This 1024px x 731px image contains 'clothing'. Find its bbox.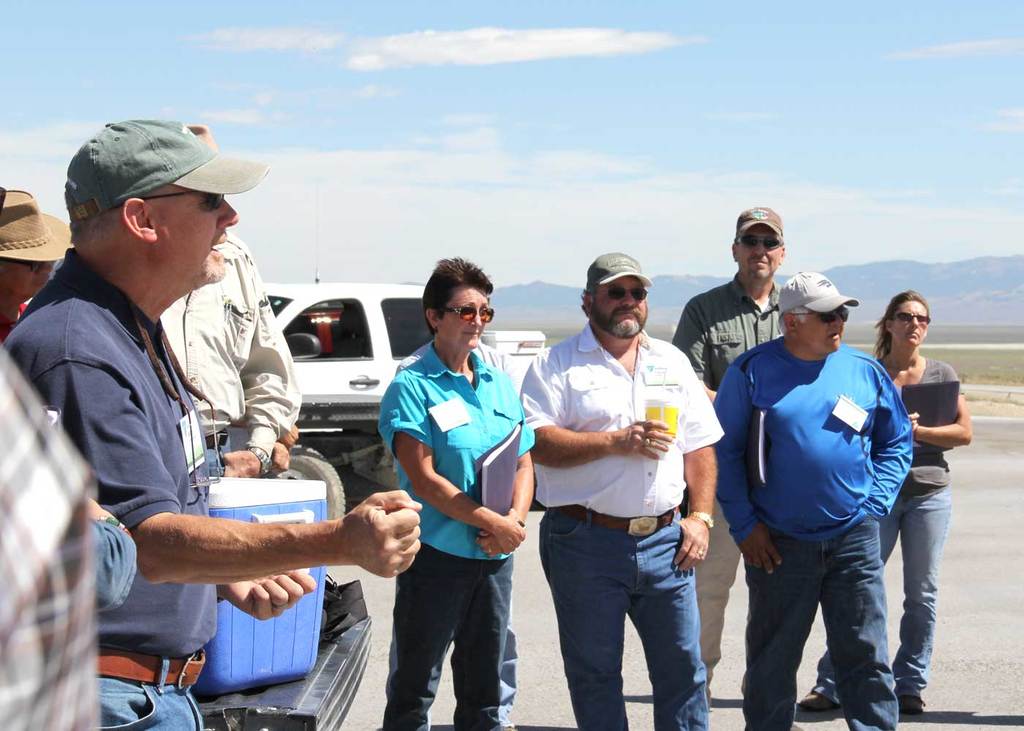
<region>378, 353, 531, 730</region>.
